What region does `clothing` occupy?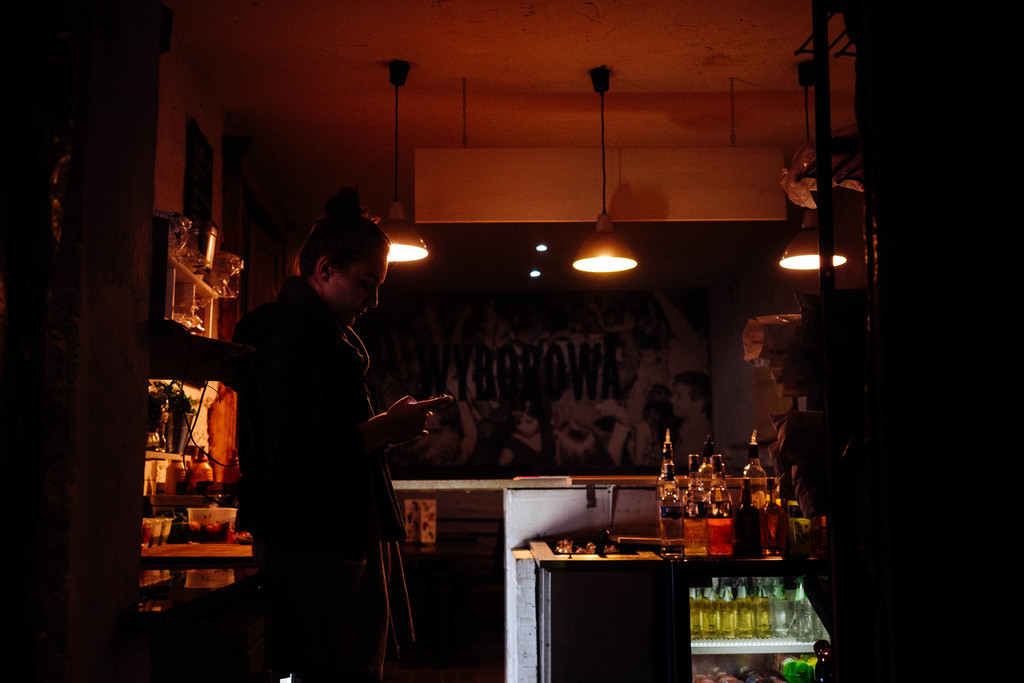
x1=252 y1=243 x2=424 y2=597.
